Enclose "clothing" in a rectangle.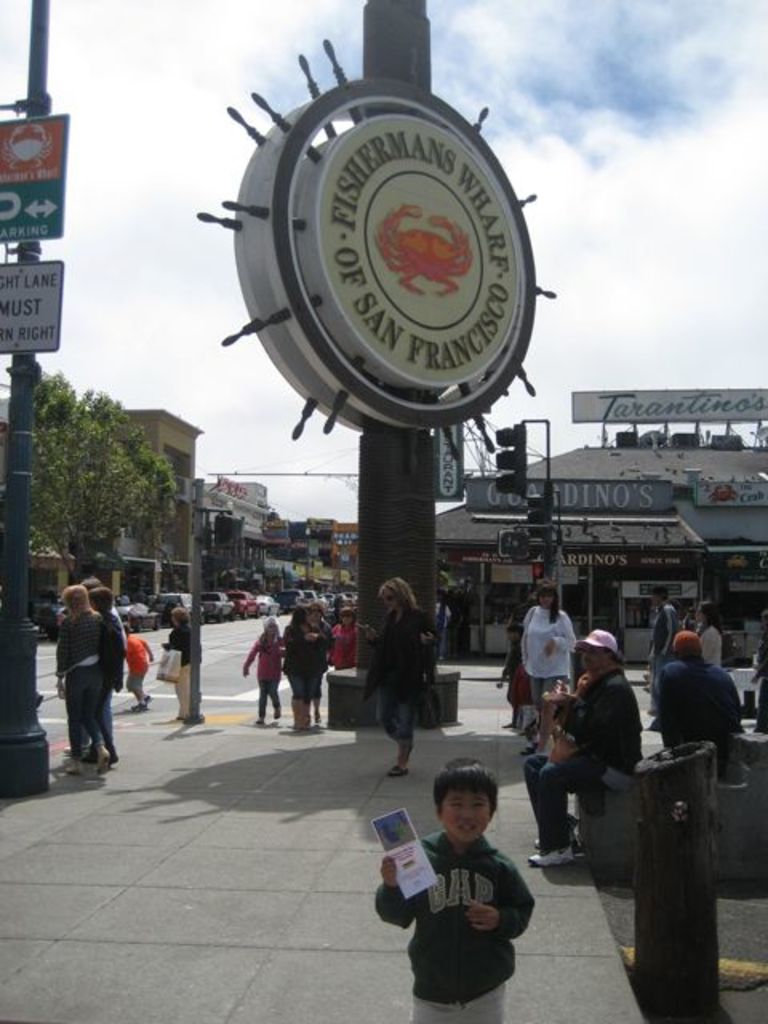
518:606:581:694.
